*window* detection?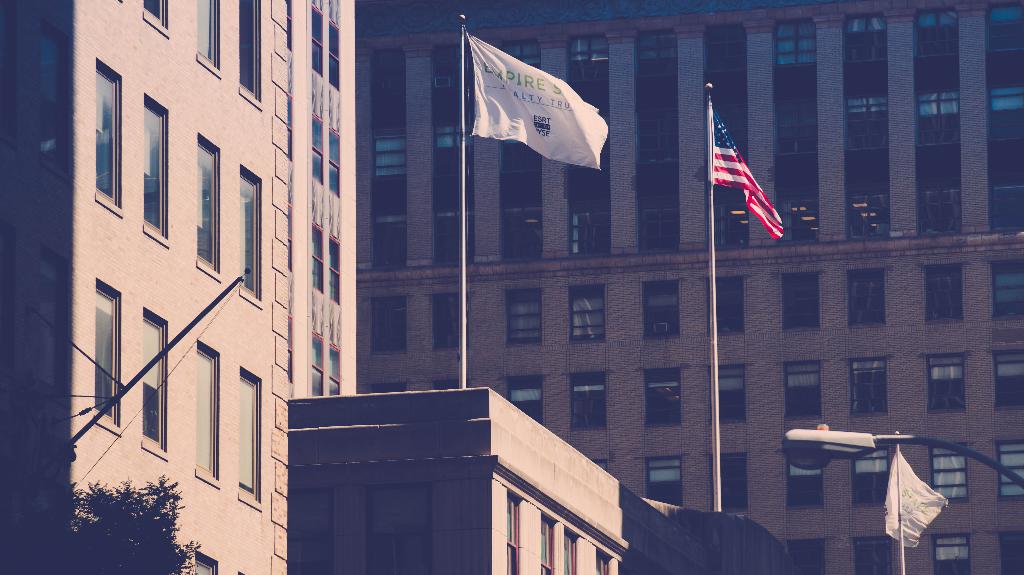
<bbox>780, 271, 820, 329</bbox>
